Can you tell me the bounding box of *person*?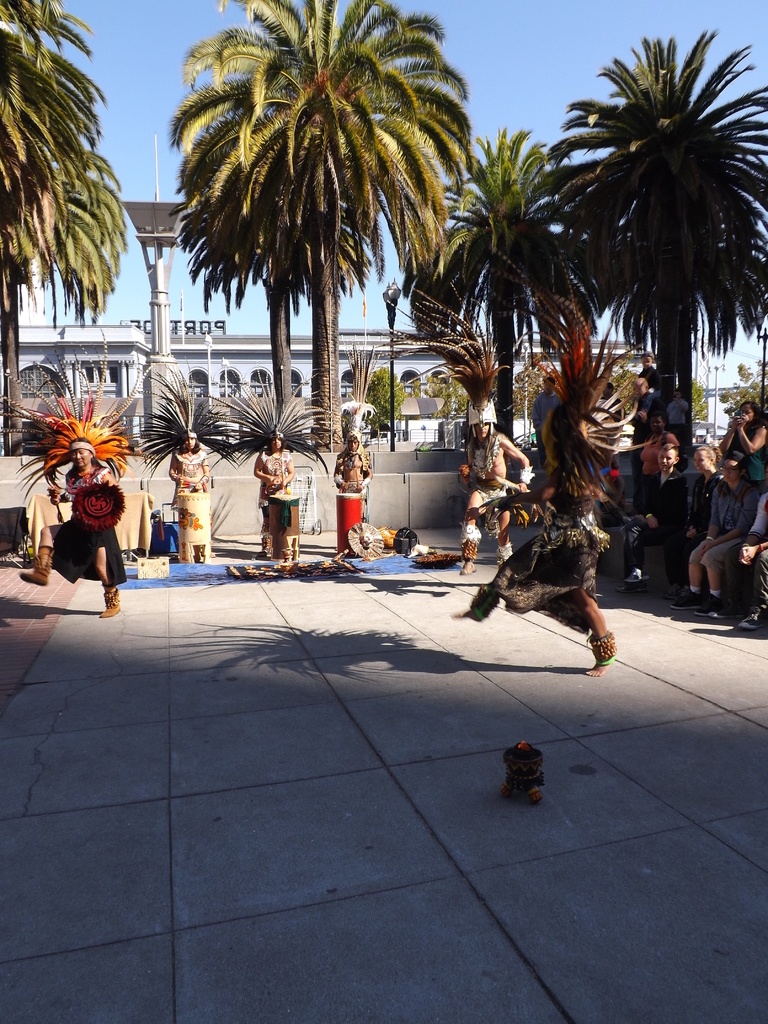
669 393 688 442.
